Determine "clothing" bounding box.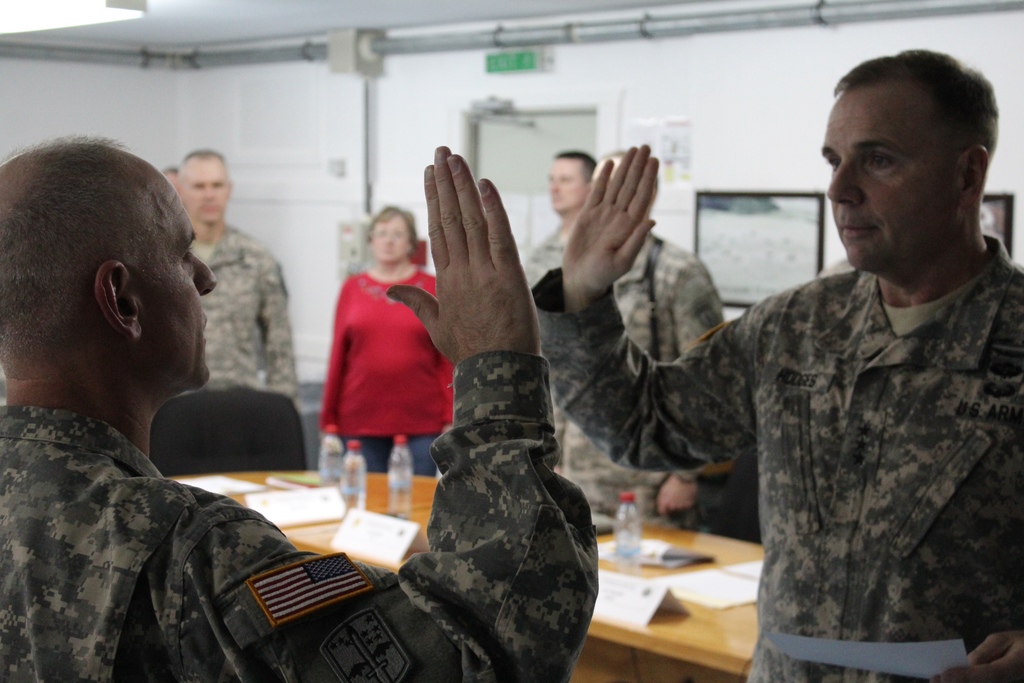
Determined: pyautogui.locateOnScreen(172, 223, 299, 409).
